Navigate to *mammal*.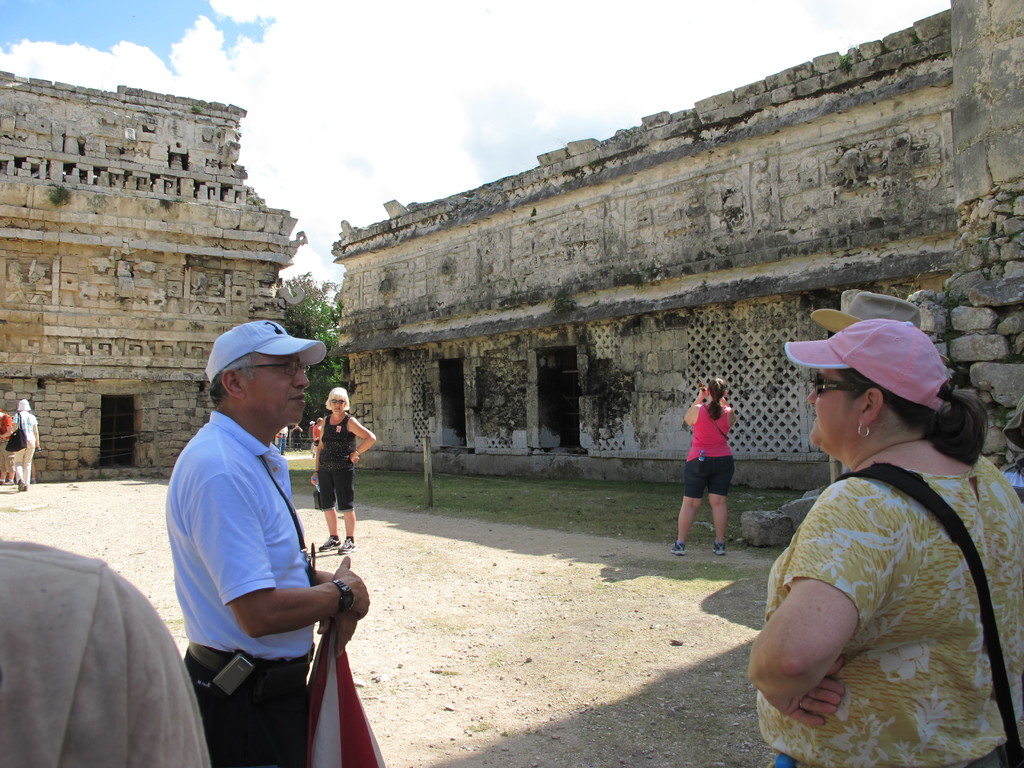
Navigation target: Rect(0, 409, 13, 487).
